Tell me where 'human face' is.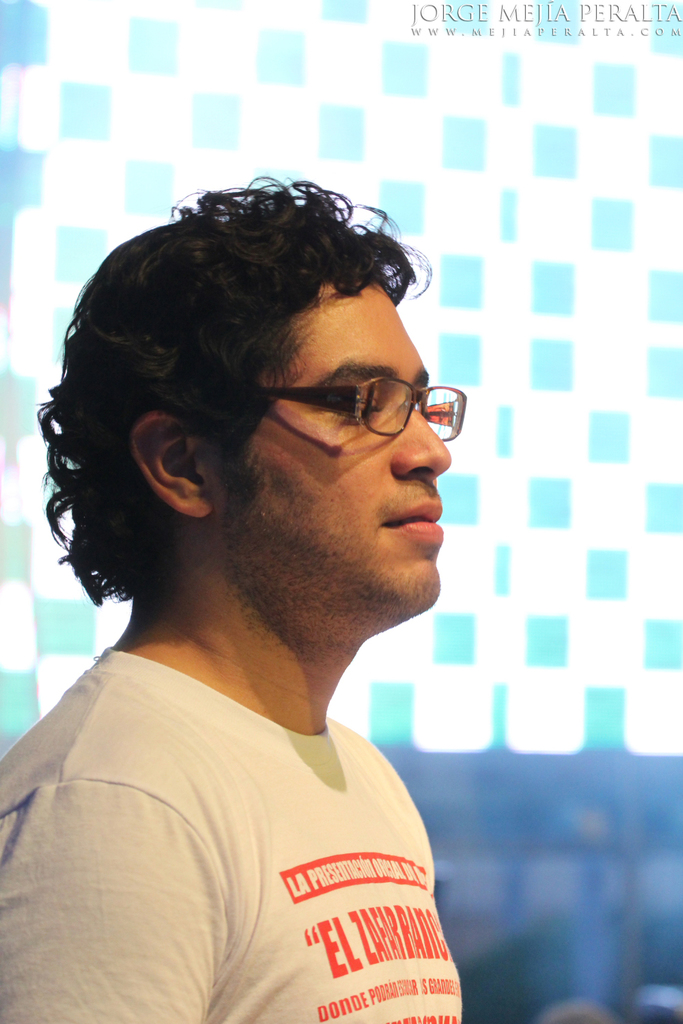
'human face' is at locate(211, 271, 448, 632).
